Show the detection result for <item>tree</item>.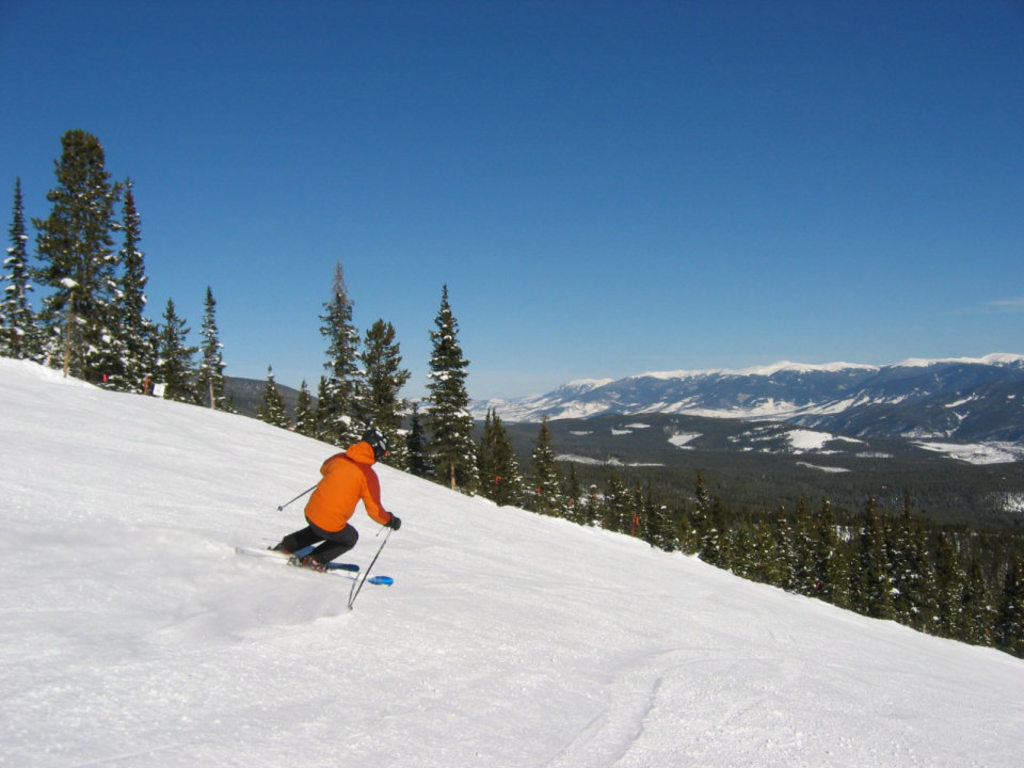
(316,266,369,449).
